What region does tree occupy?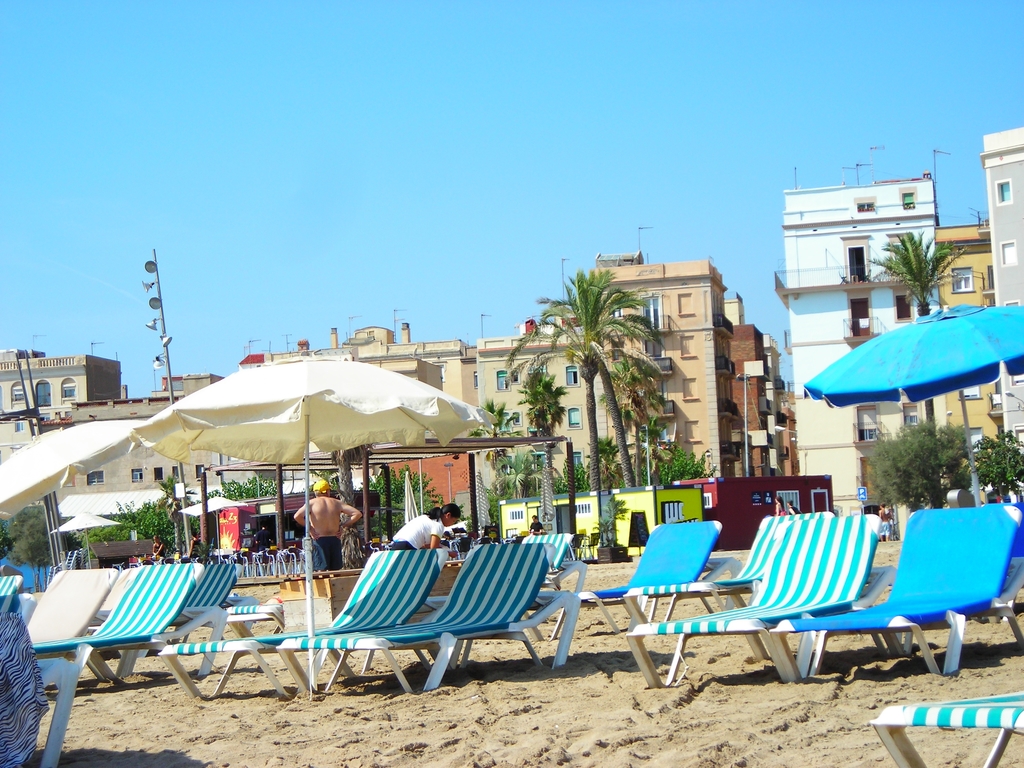
region(469, 399, 514, 499).
